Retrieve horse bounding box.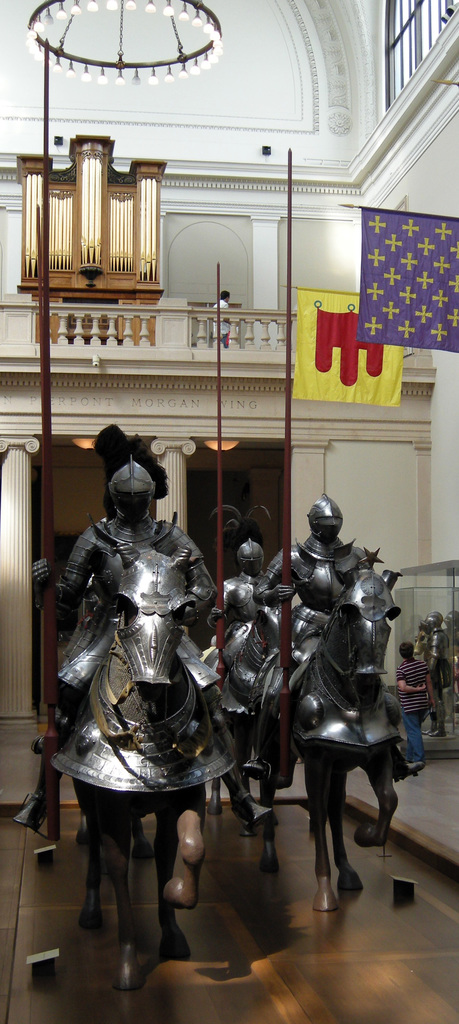
Bounding box: l=255, t=568, r=402, b=913.
